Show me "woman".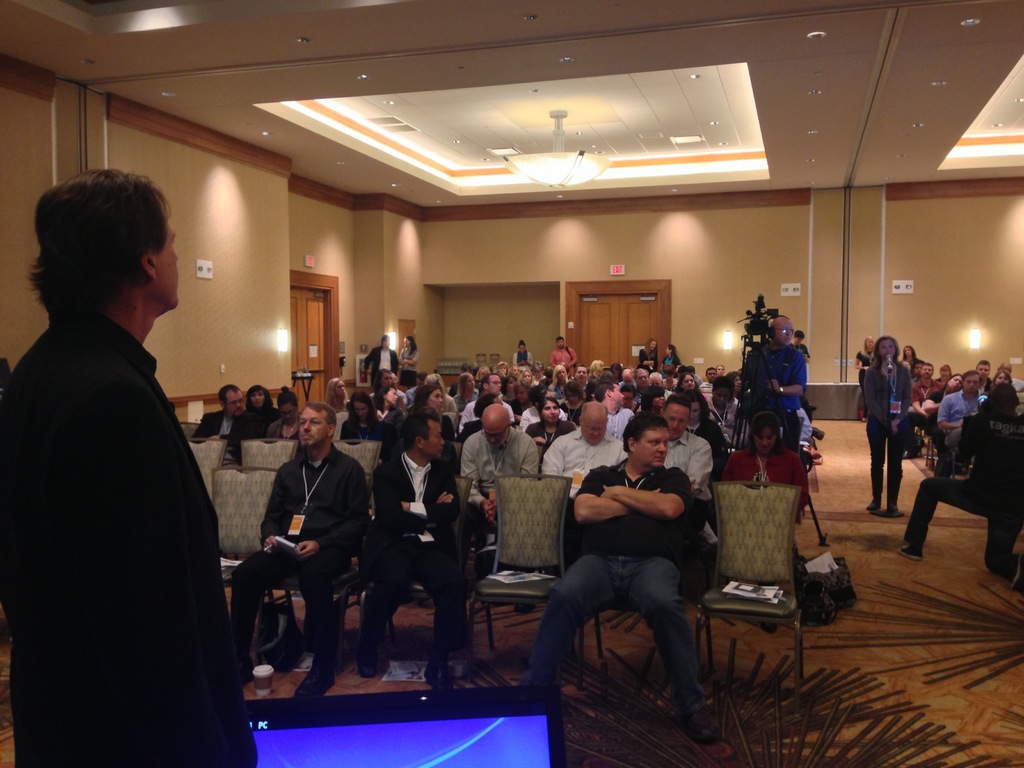
"woman" is here: 497/360/508/372.
